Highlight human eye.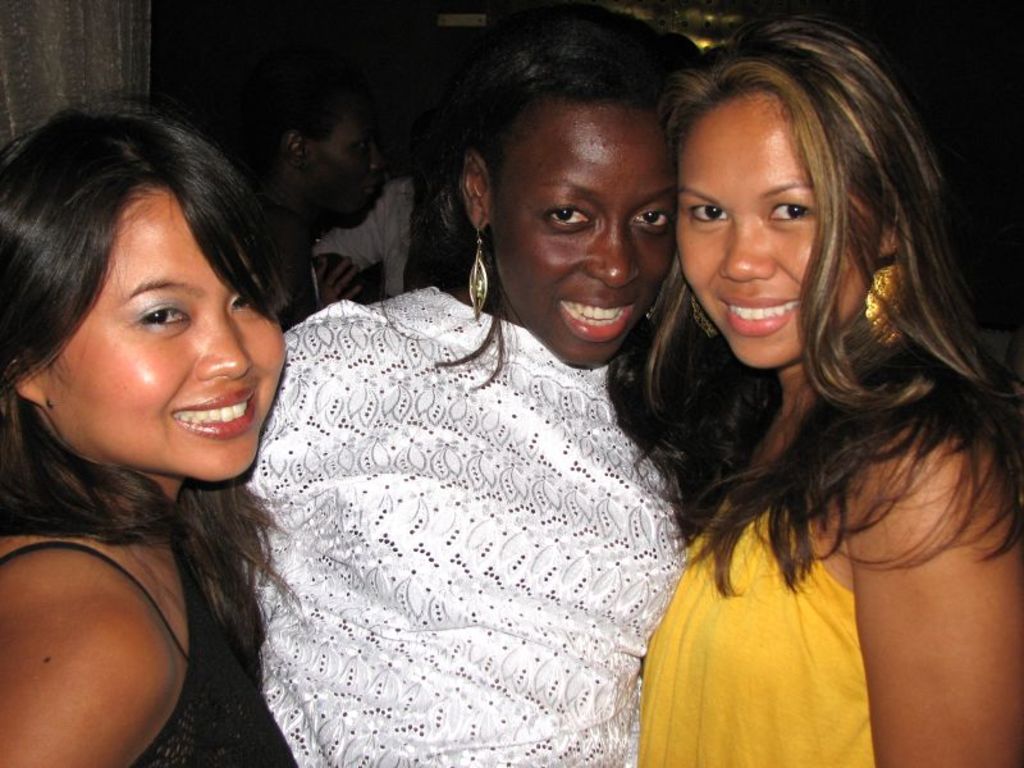
Highlighted region: <region>762, 193, 810, 228</region>.
